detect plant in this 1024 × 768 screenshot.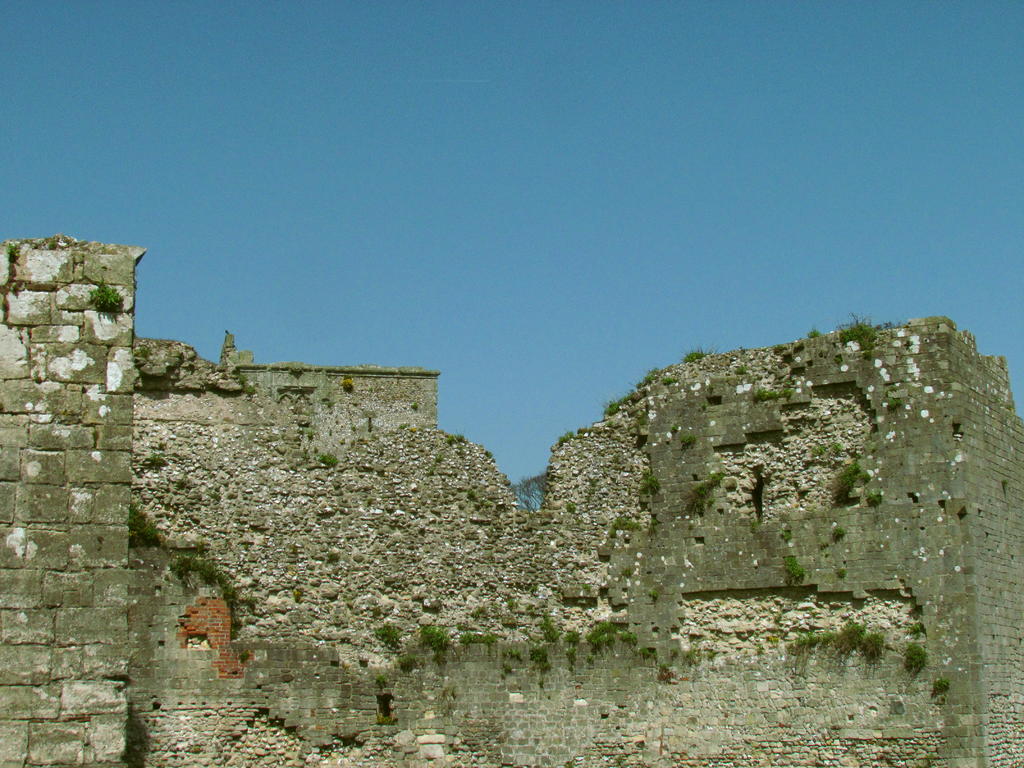
Detection: 367,617,405,650.
